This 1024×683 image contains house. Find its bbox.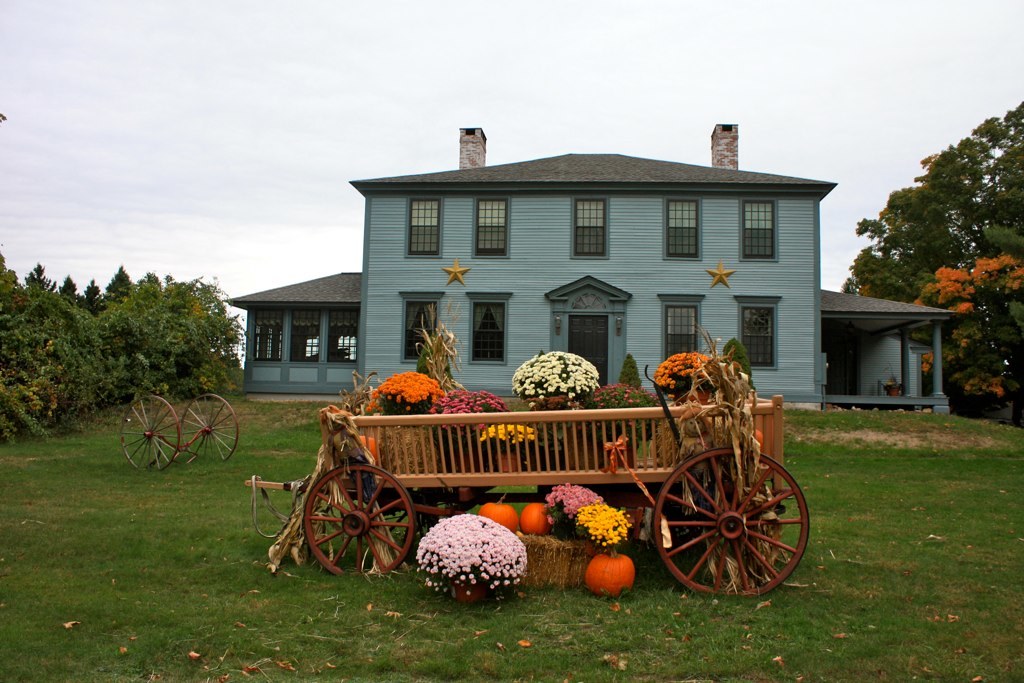
<region>217, 125, 963, 421</region>.
